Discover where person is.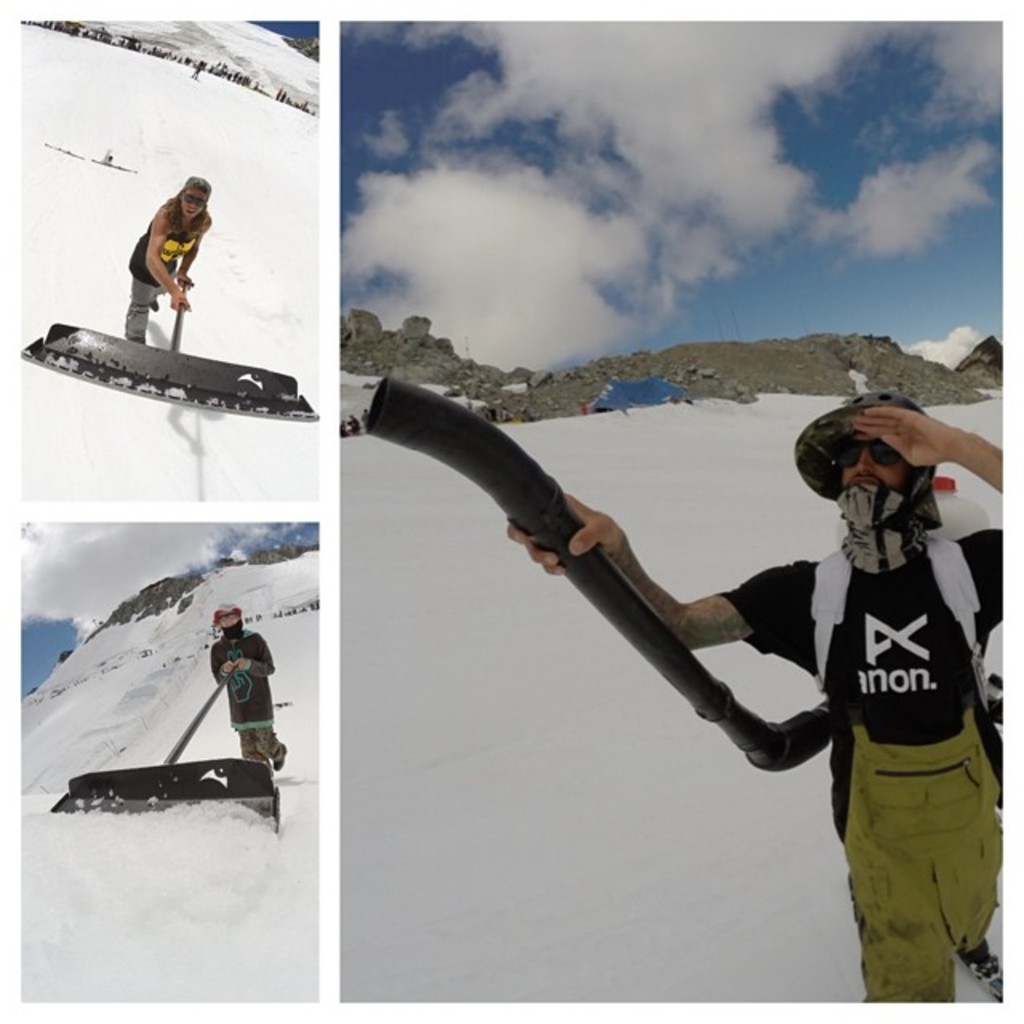
Discovered at pyautogui.locateOnScreen(502, 386, 1002, 1003).
